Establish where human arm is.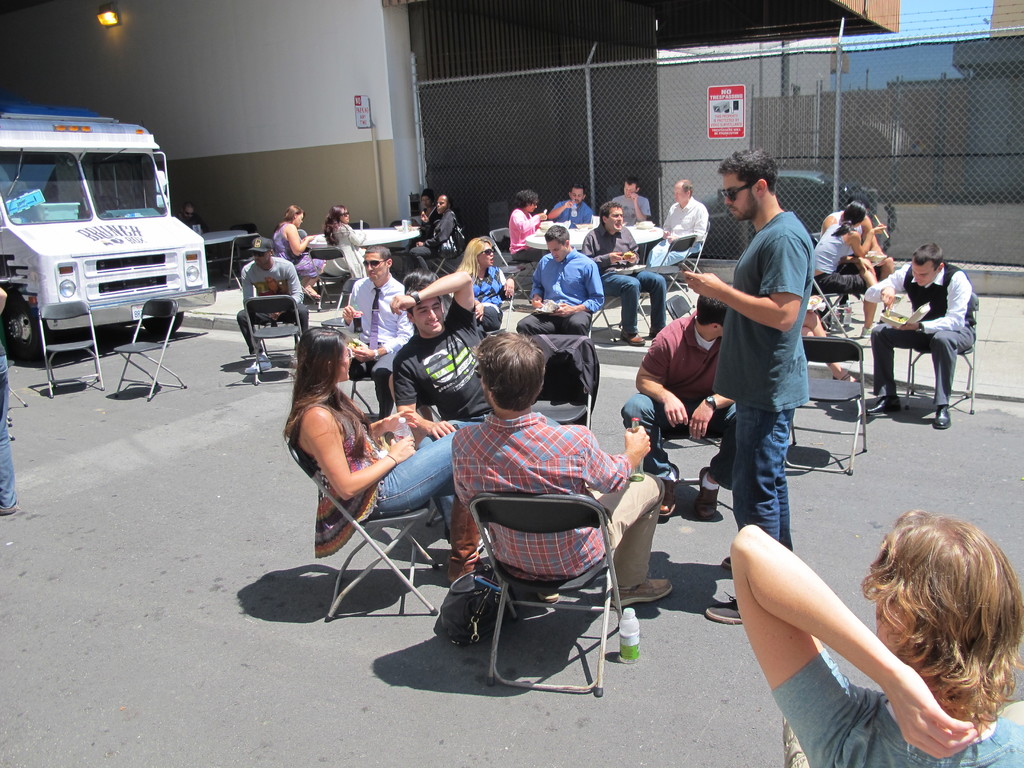
Established at locate(665, 201, 707, 248).
